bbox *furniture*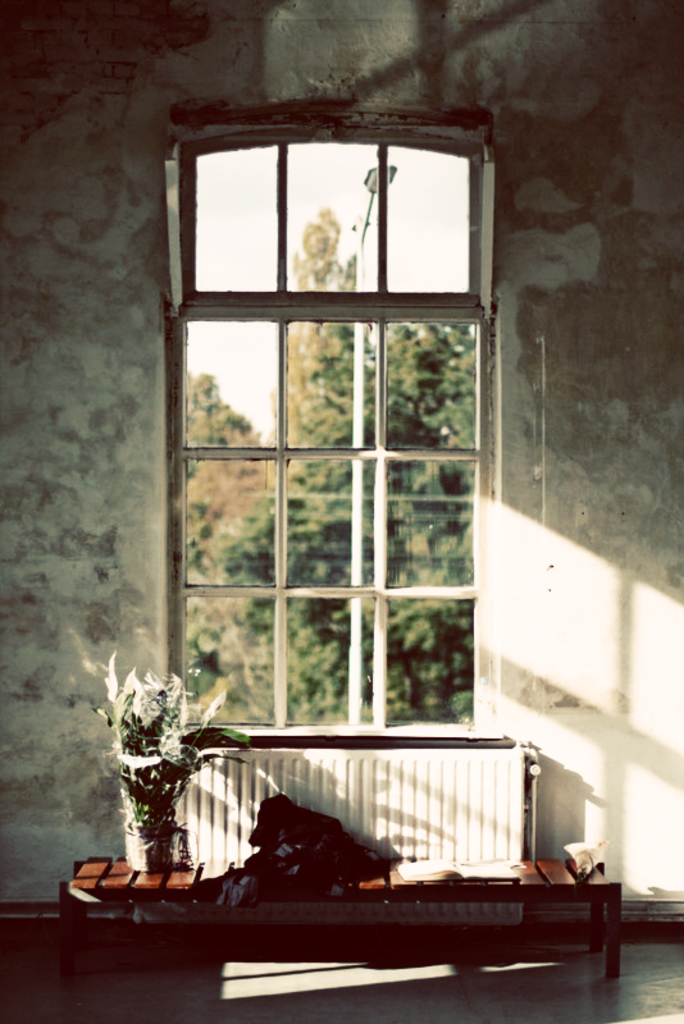
bbox=(59, 855, 621, 978)
